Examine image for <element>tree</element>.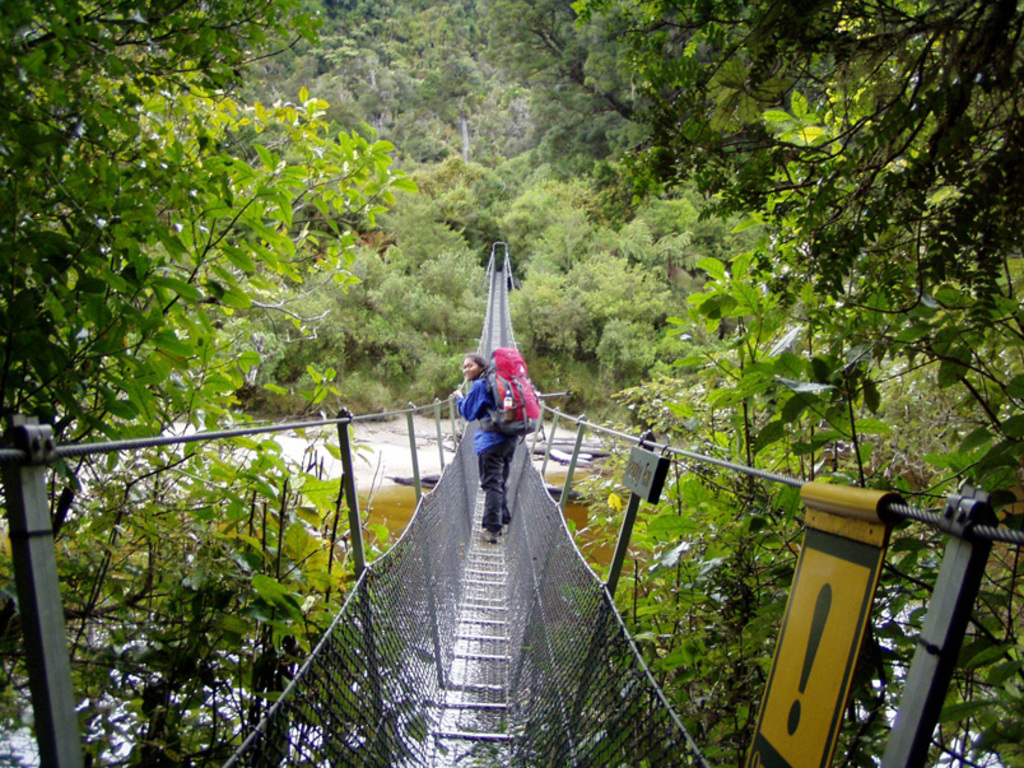
Examination result: (581, 0, 1023, 363).
